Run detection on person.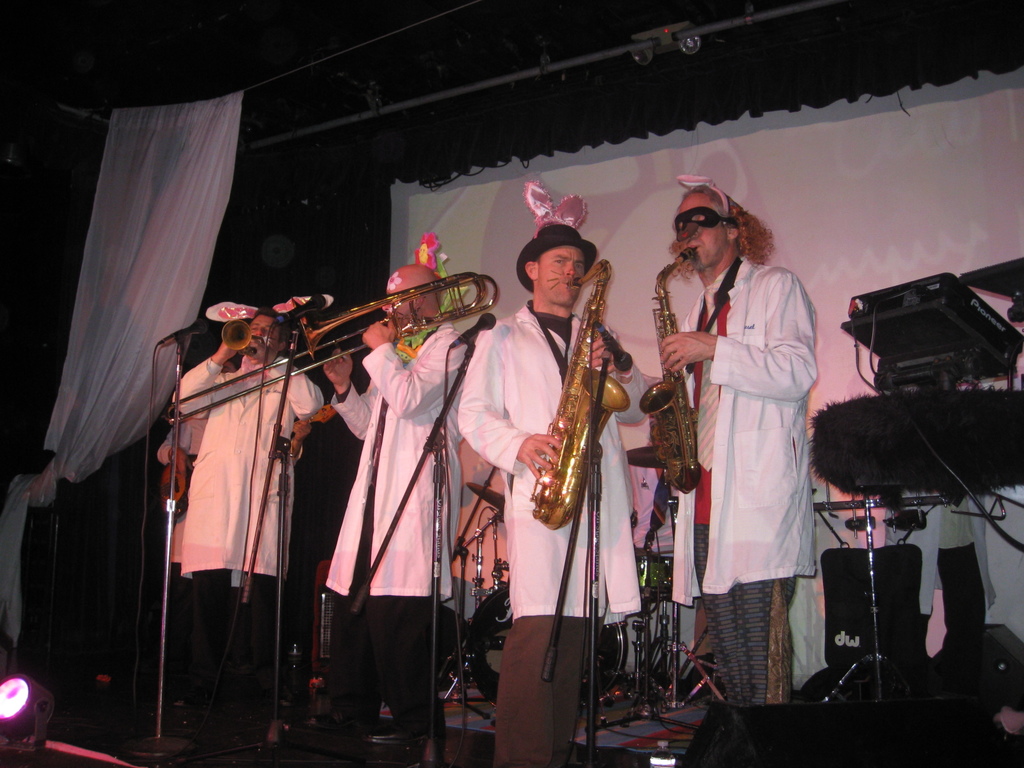
Result: crop(453, 223, 637, 767).
